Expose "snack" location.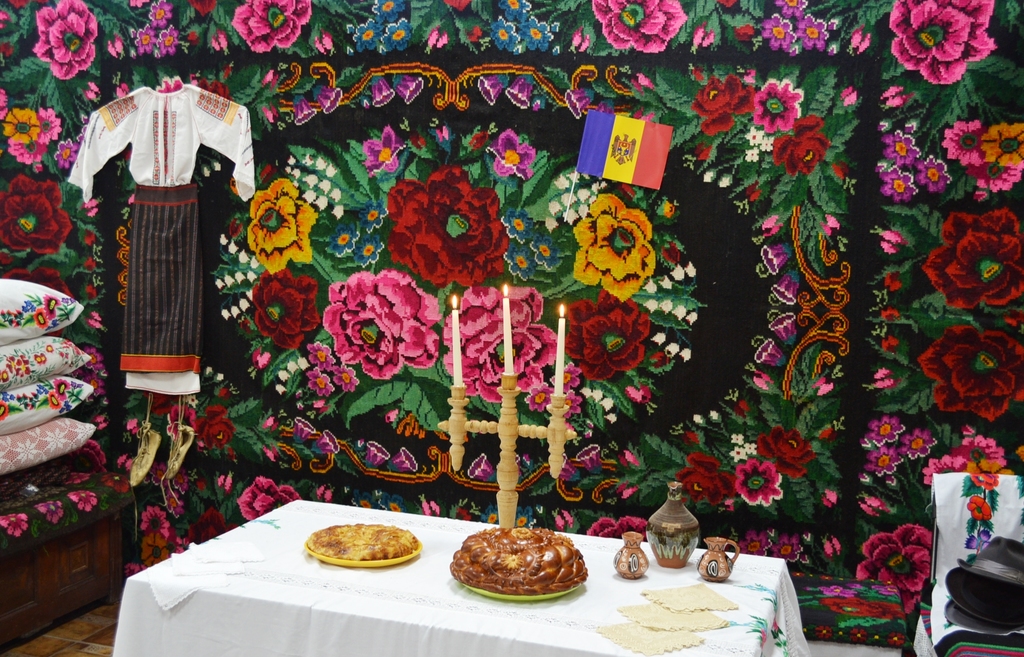
Exposed at (449, 530, 590, 600).
